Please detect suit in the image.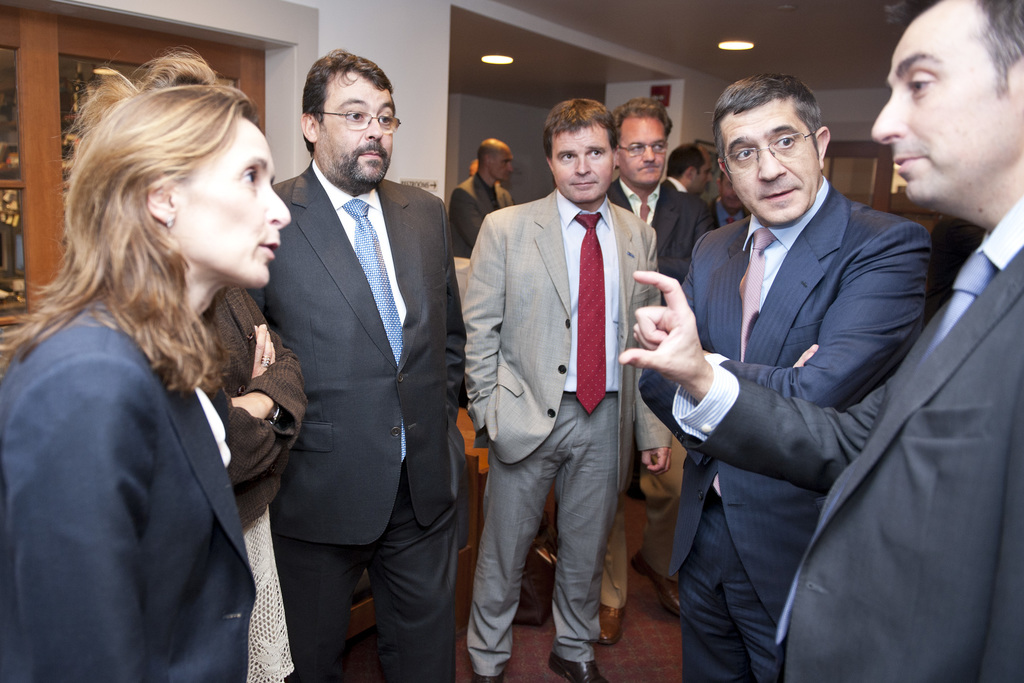
447, 172, 514, 252.
